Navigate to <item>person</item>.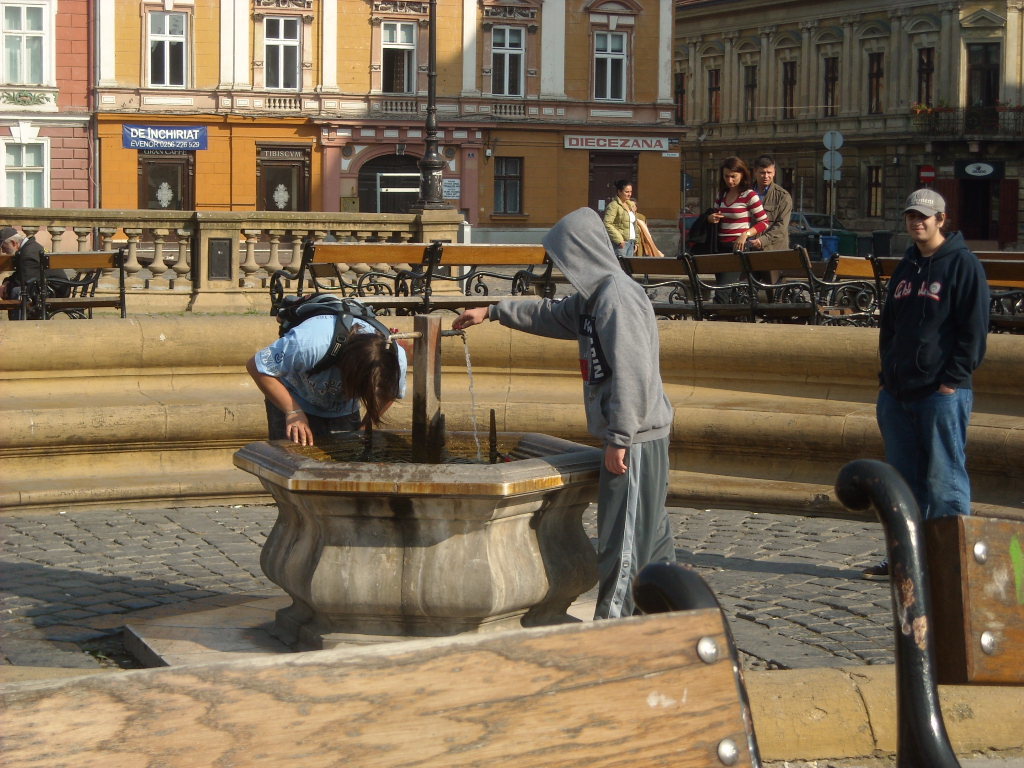
Navigation target: x1=856 y1=187 x2=991 y2=573.
